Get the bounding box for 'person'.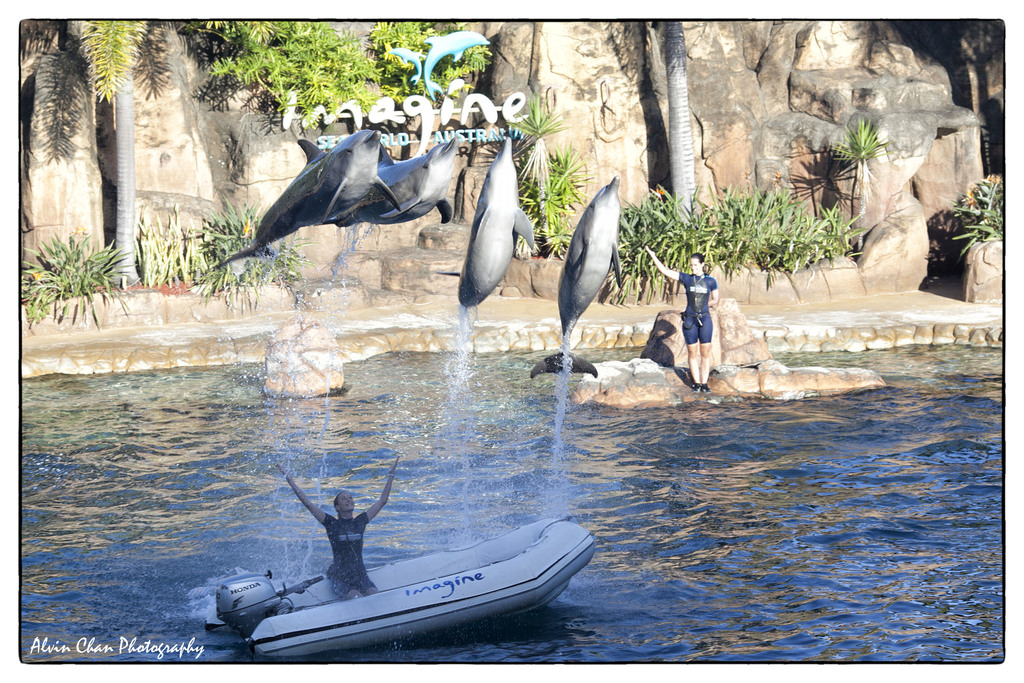
{"x1": 646, "y1": 245, "x2": 717, "y2": 394}.
